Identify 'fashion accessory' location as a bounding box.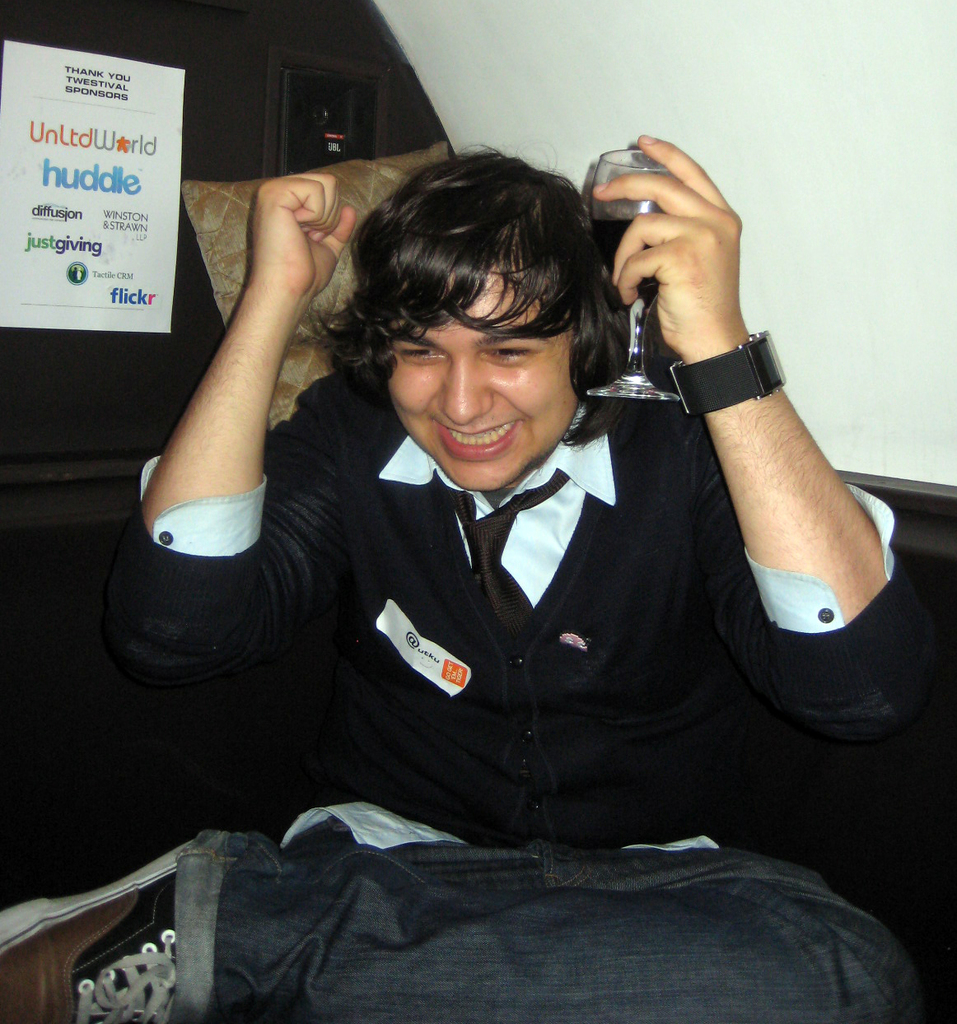
box=[428, 468, 575, 635].
